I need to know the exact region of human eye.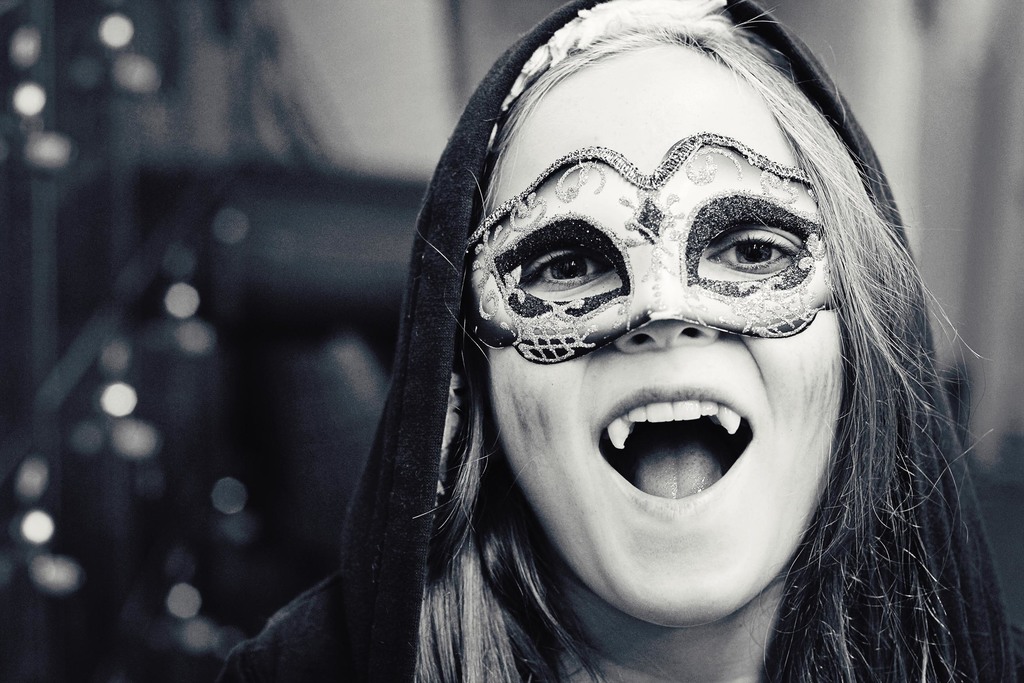
Region: detection(703, 227, 806, 276).
